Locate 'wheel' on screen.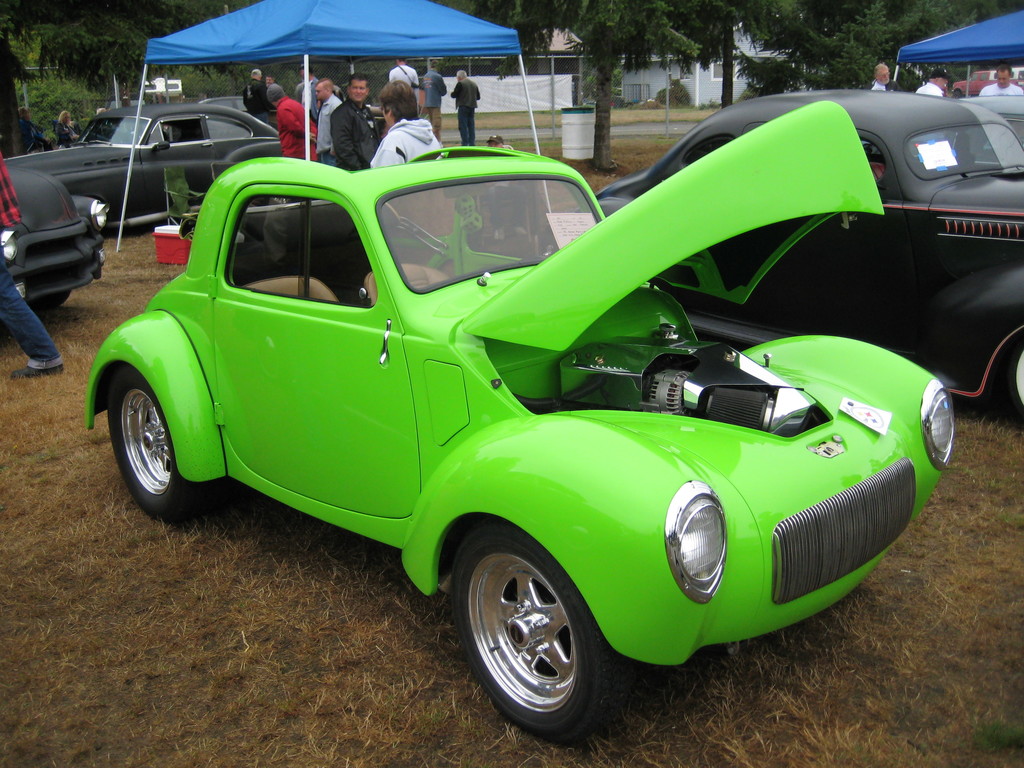
On screen at select_region(26, 292, 68, 308).
